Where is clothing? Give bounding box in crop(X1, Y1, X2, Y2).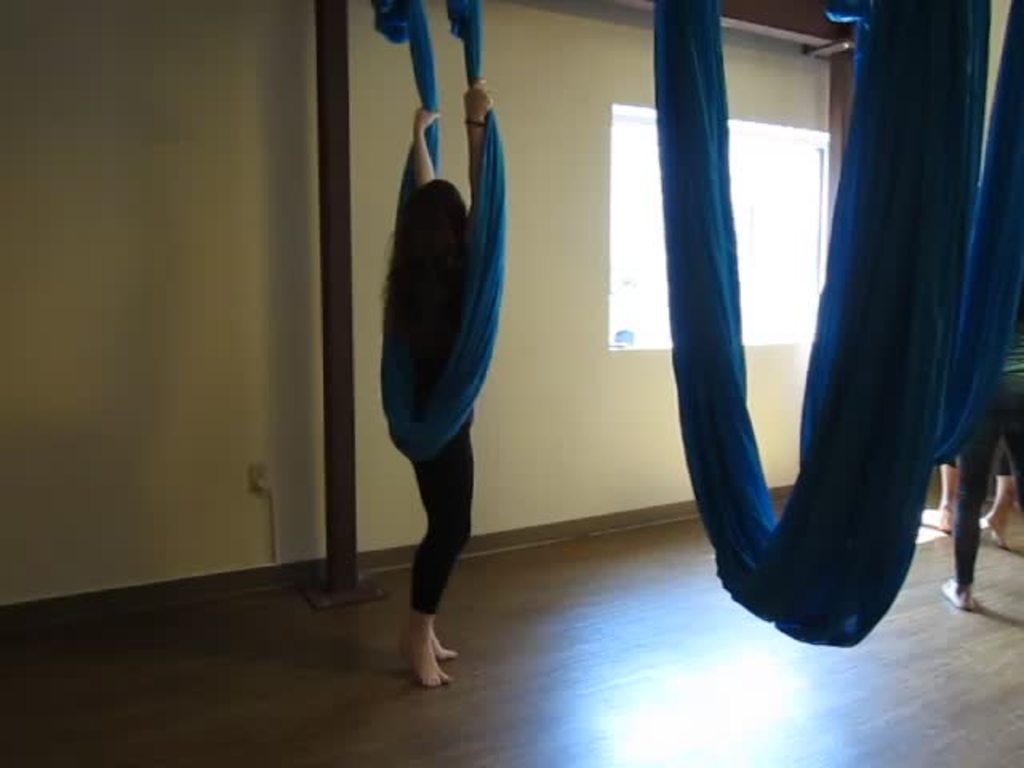
crop(406, 243, 478, 606).
